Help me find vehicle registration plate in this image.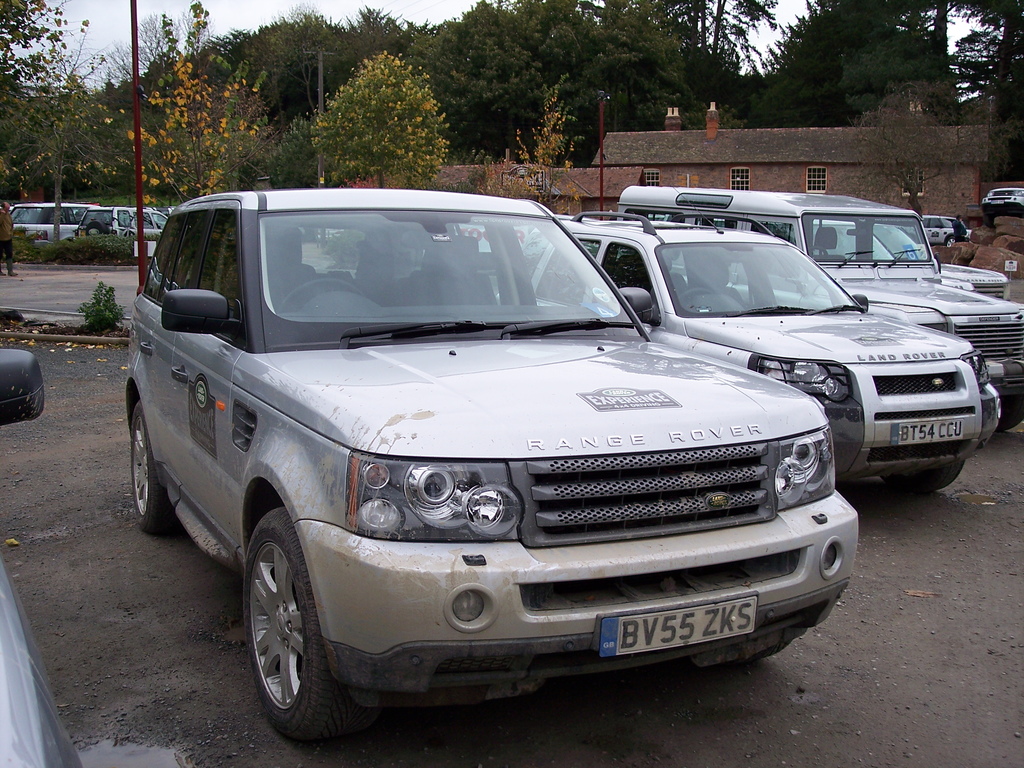
Found it: bbox(597, 594, 756, 656).
